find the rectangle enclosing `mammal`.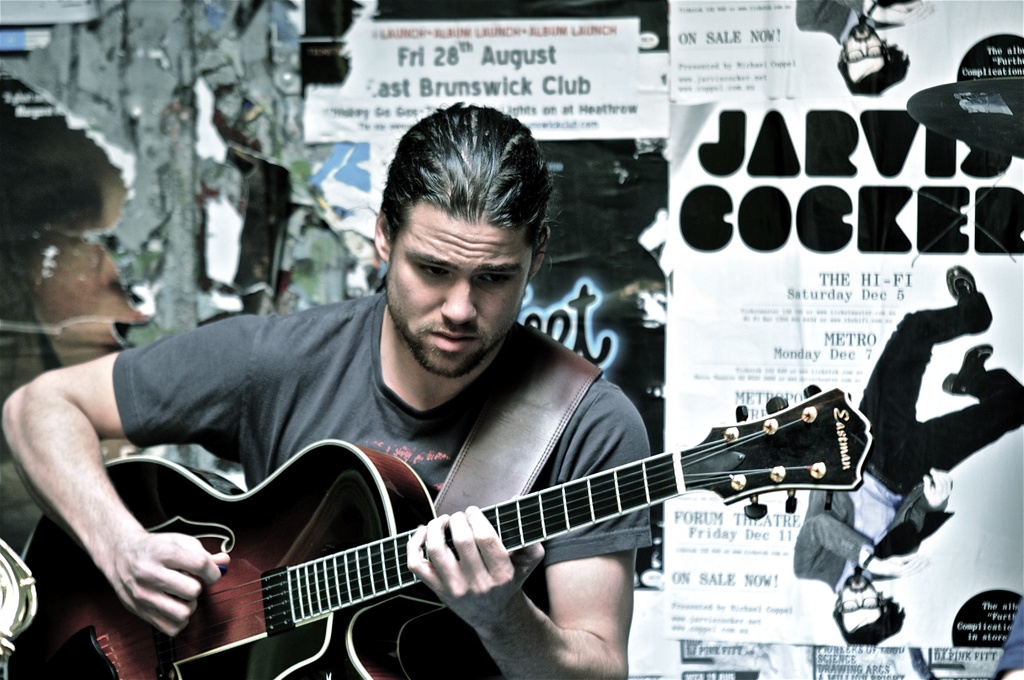
[left=0, top=105, right=660, bottom=679].
